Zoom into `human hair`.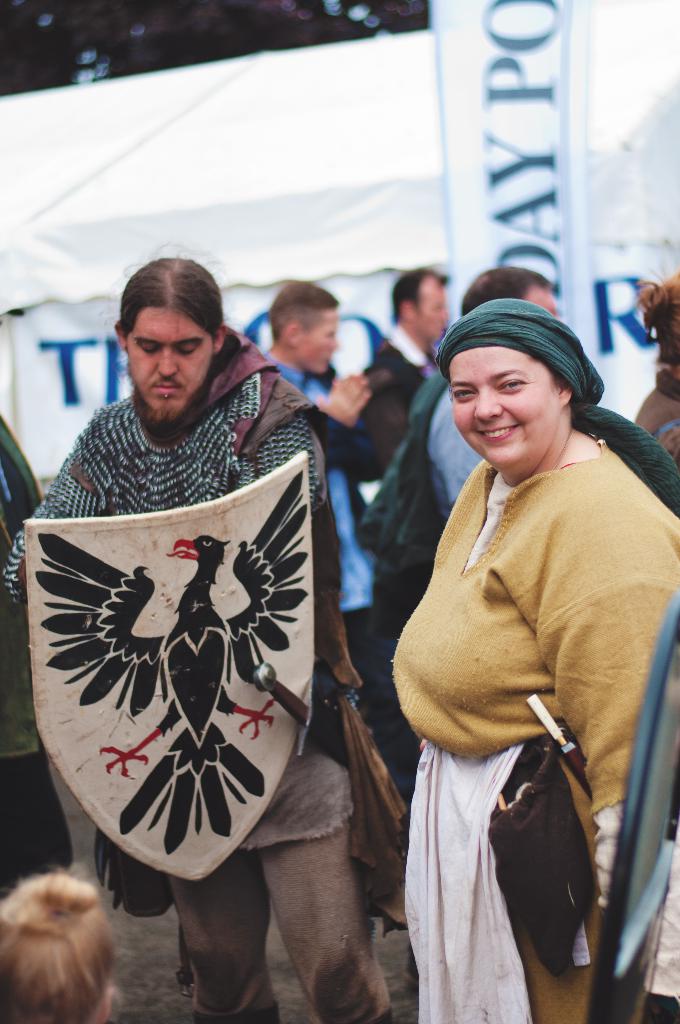
Zoom target: [385,265,427,319].
